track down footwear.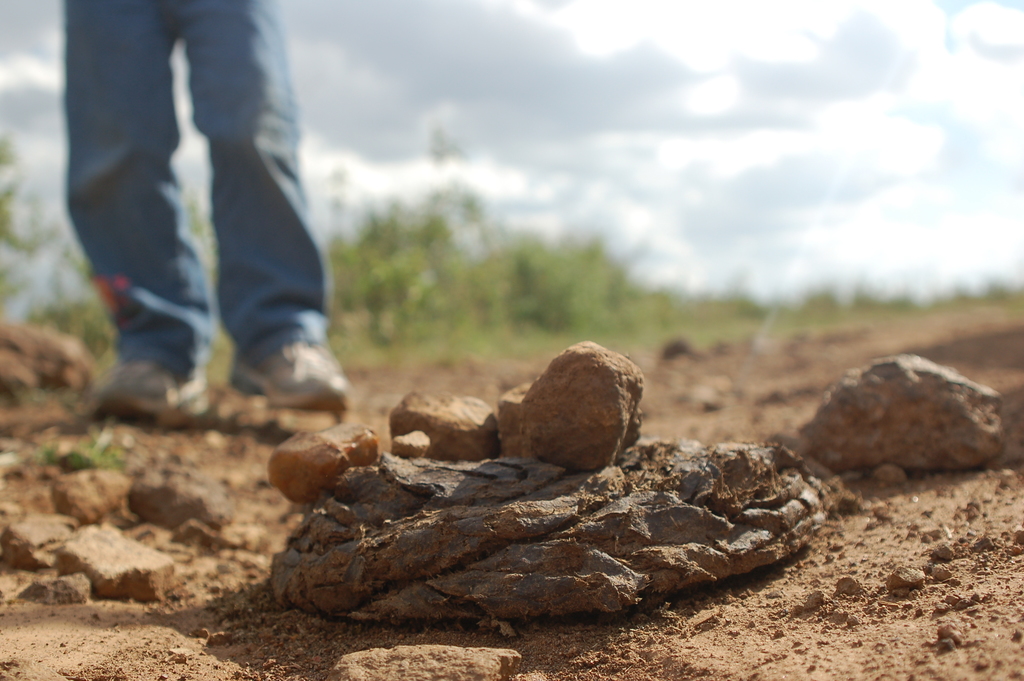
Tracked to 231 340 342 412.
